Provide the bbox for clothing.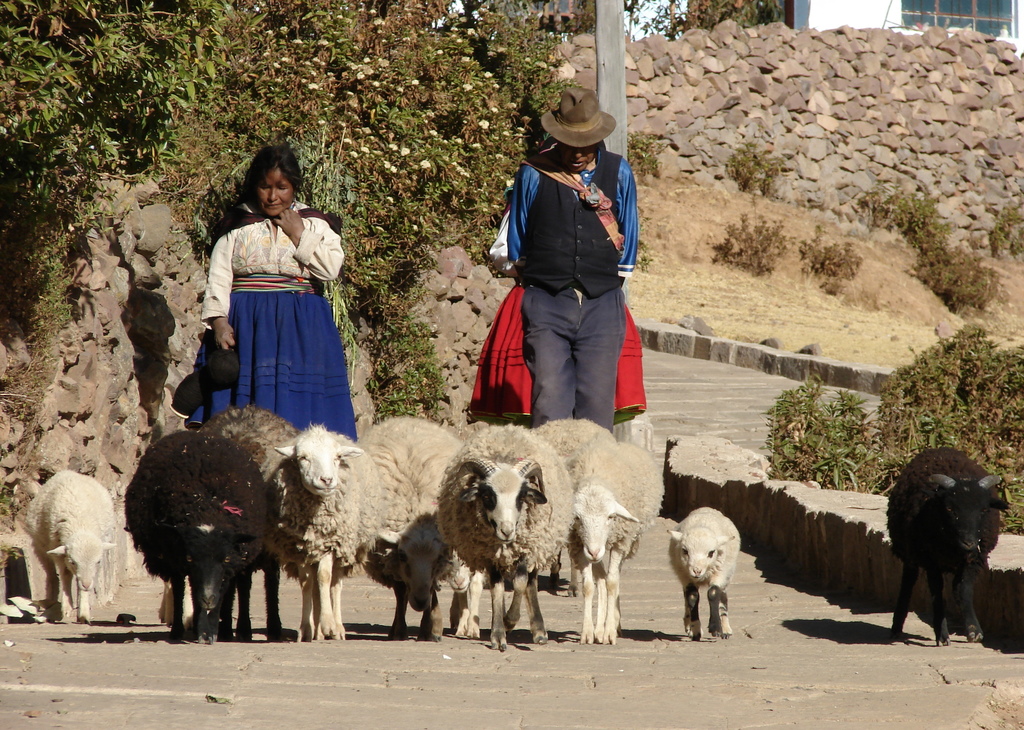
left=174, top=200, right=369, bottom=483.
